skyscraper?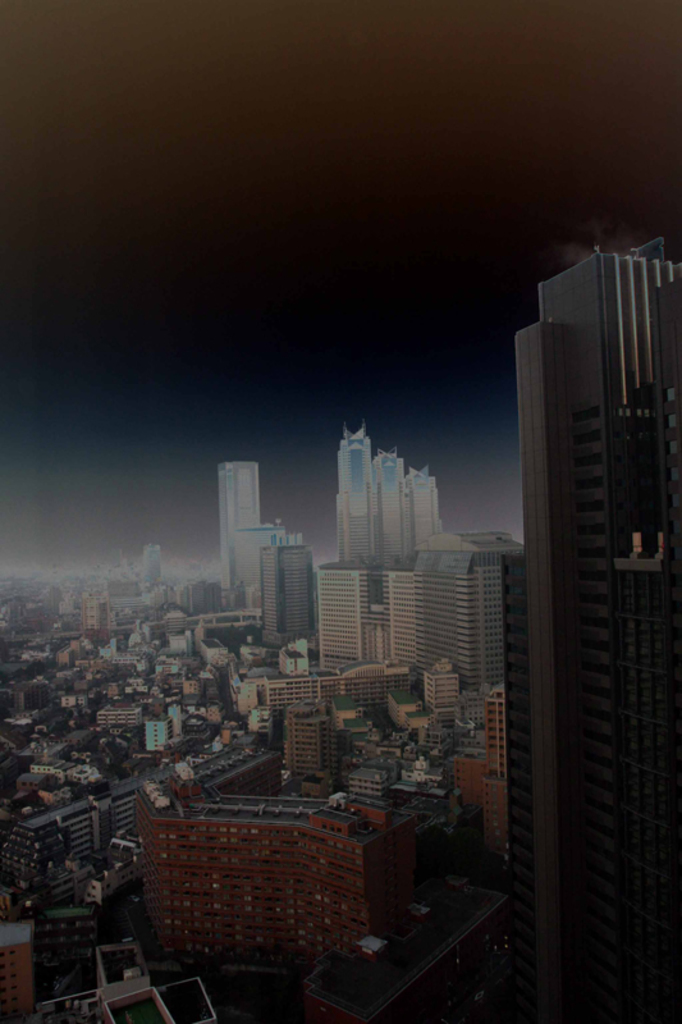
box=[504, 159, 665, 993]
